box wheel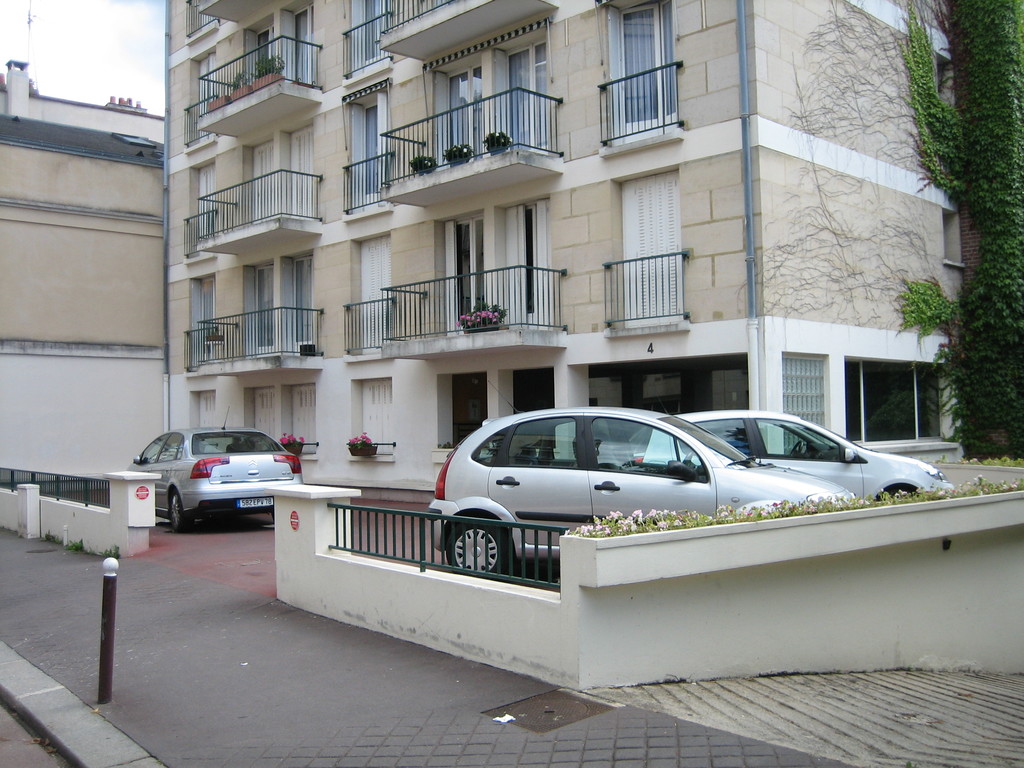
BBox(456, 511, 508, 577)
